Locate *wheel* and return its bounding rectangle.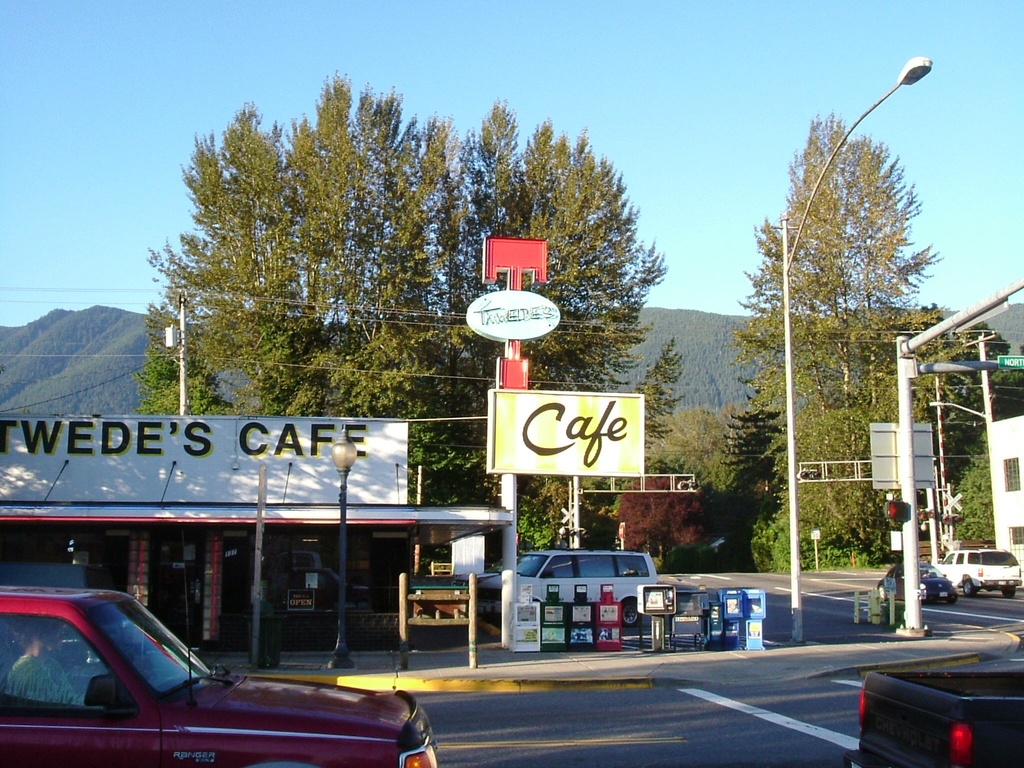
locate(964, 579, 976, 598).
